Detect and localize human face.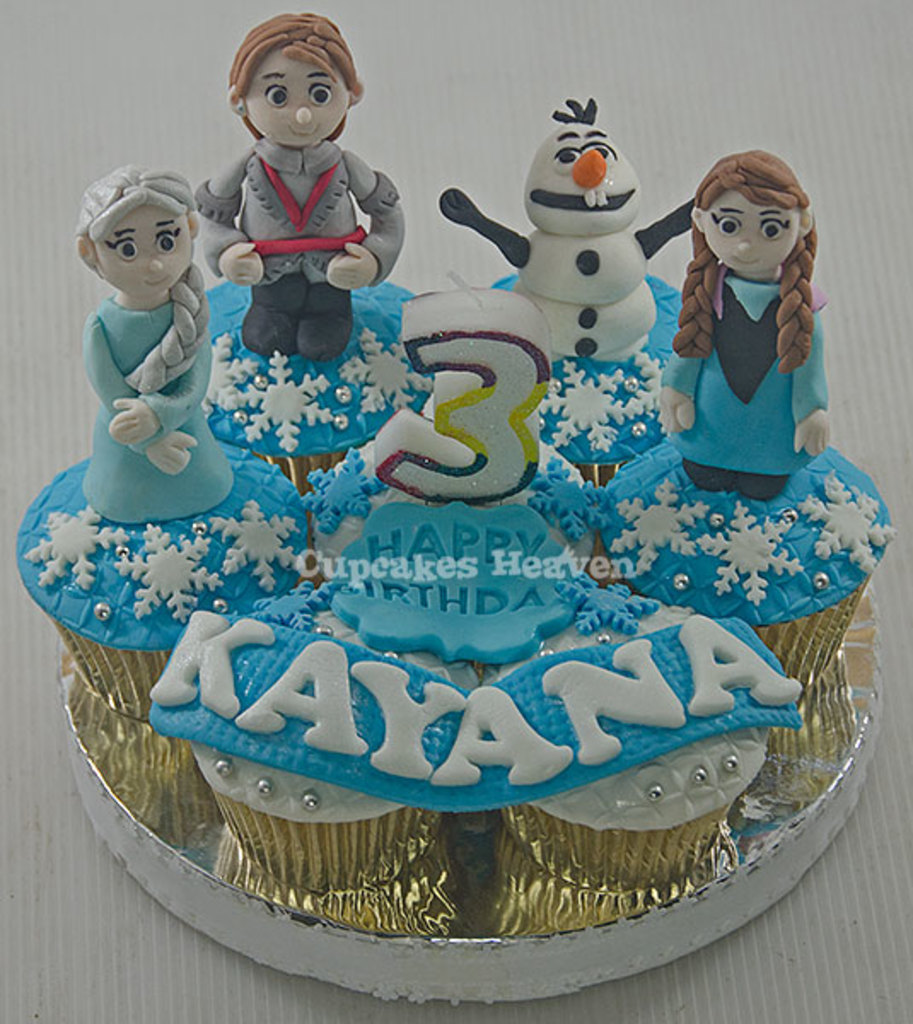
Localized at 695 184 802 271.
